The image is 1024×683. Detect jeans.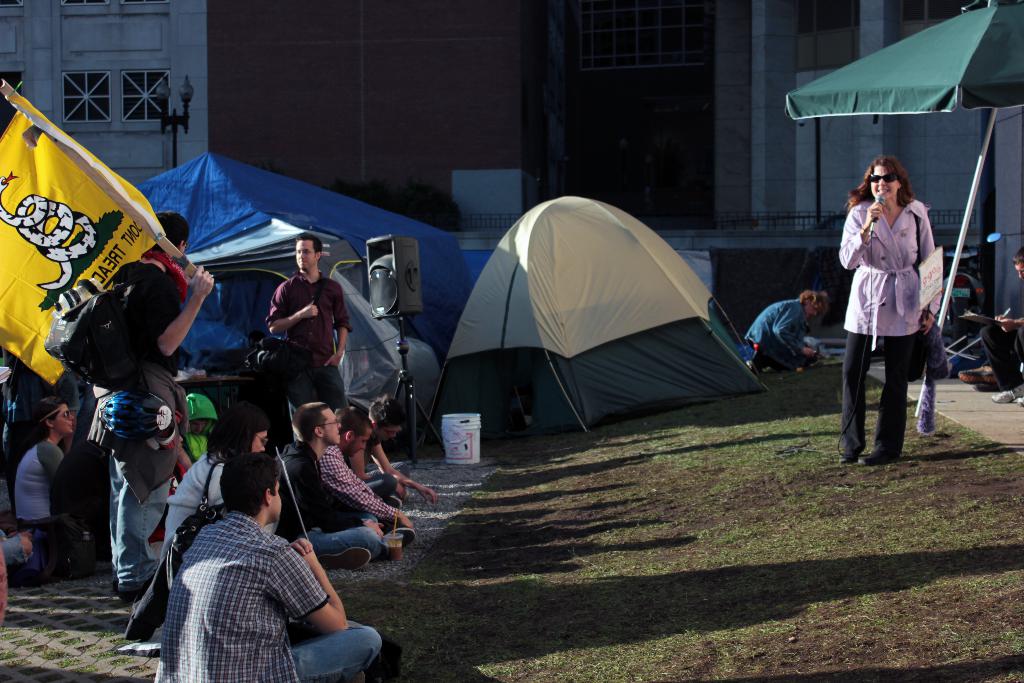
Detection: detection(0, 537, 26, 577).
